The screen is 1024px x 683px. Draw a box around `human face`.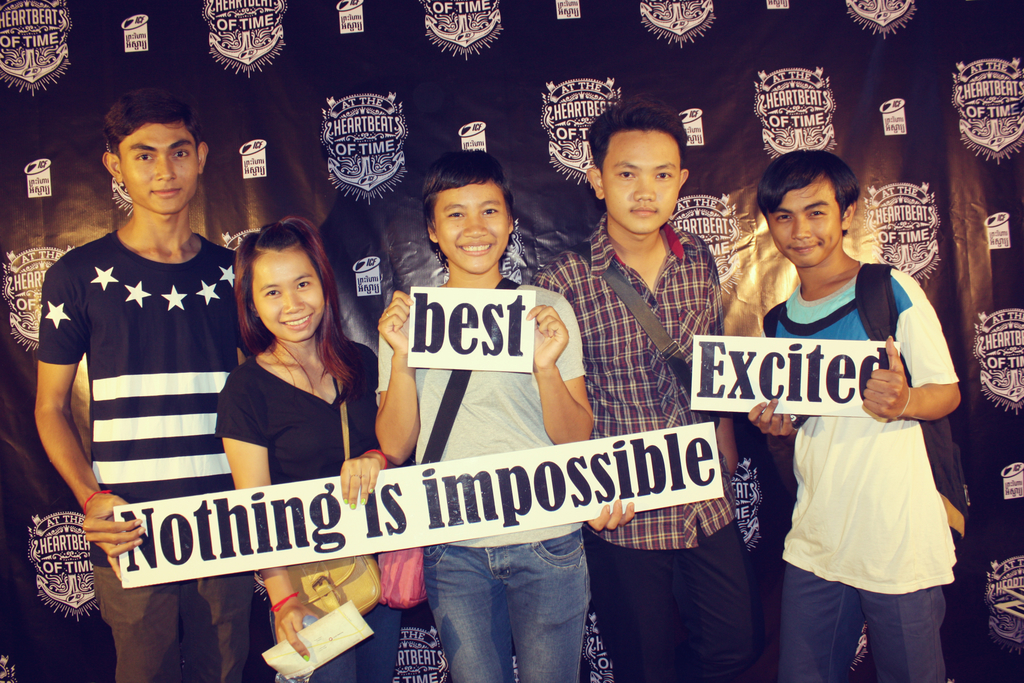
Rect(243, 239, 318, 338).
